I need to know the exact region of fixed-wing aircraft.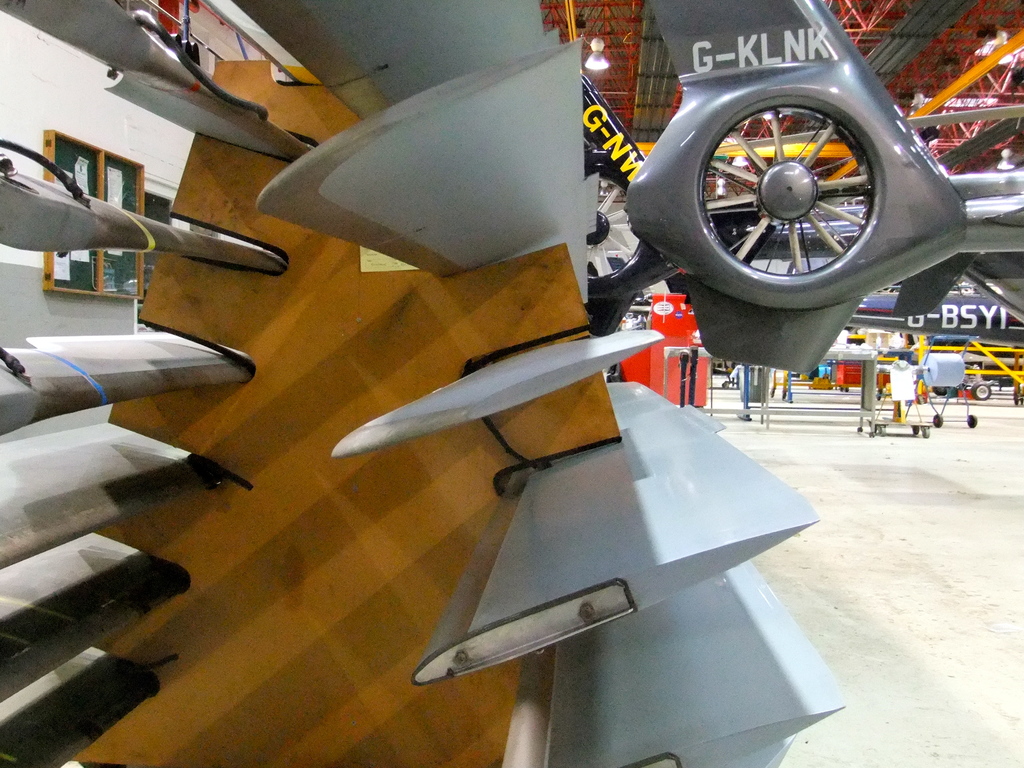
Region: 591:266:1023:403.
